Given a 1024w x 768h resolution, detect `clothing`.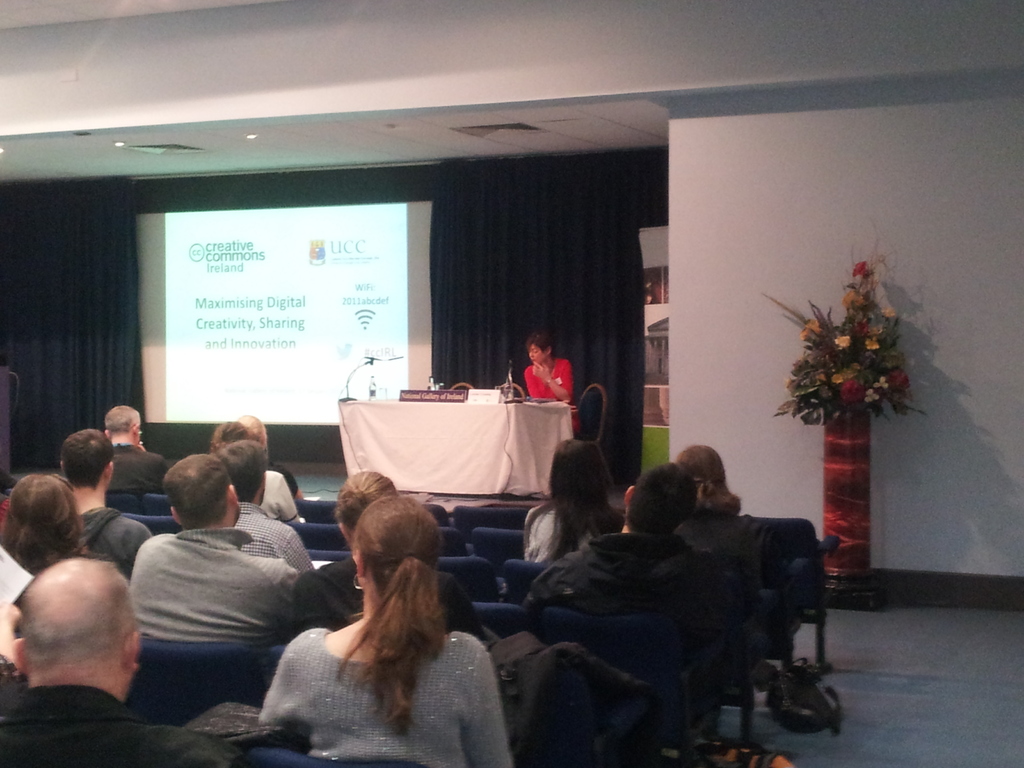
left=106, top=445, right=166, bottom=500.
